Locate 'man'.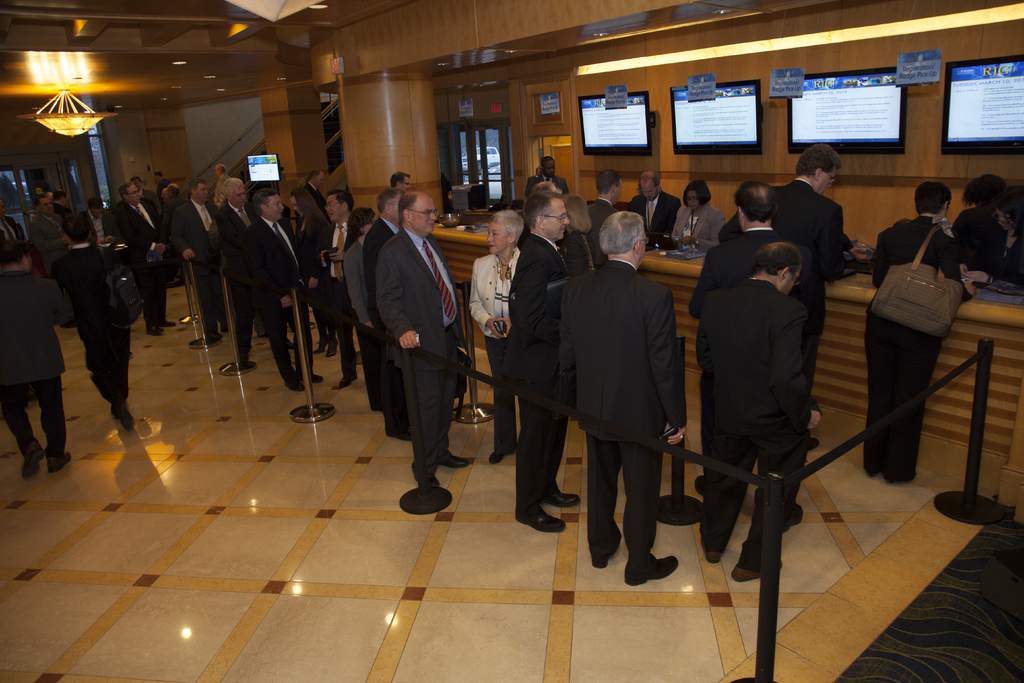
Bounding box: (left=184, top=183, right=212, bottom=344).
